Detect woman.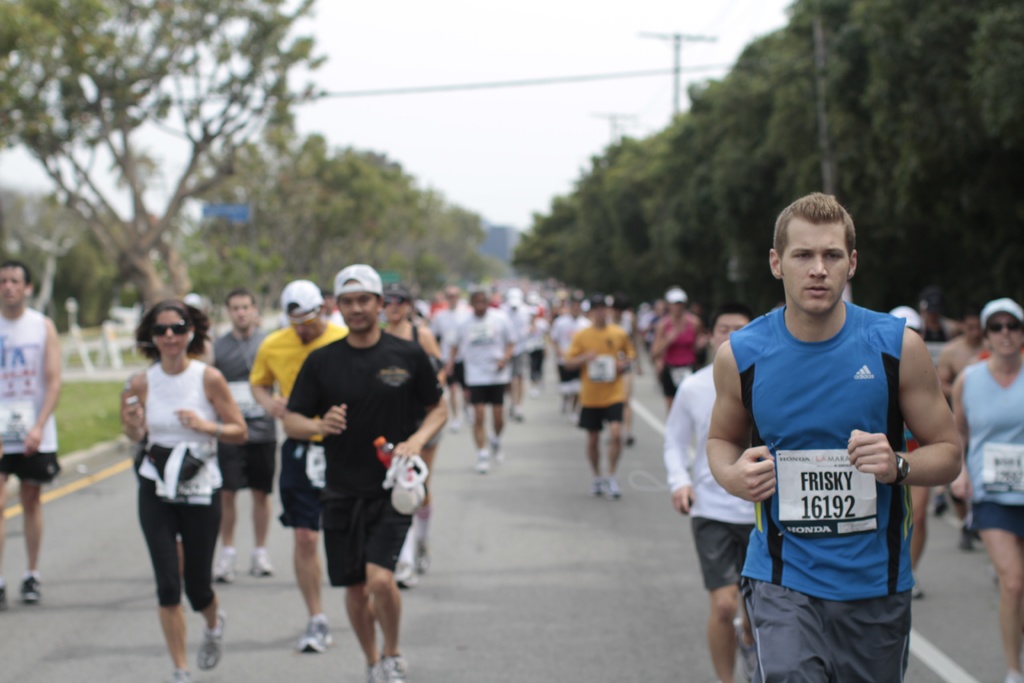
Detected at pyautogui.locateOnScreen(890, 306, 928, 599).
